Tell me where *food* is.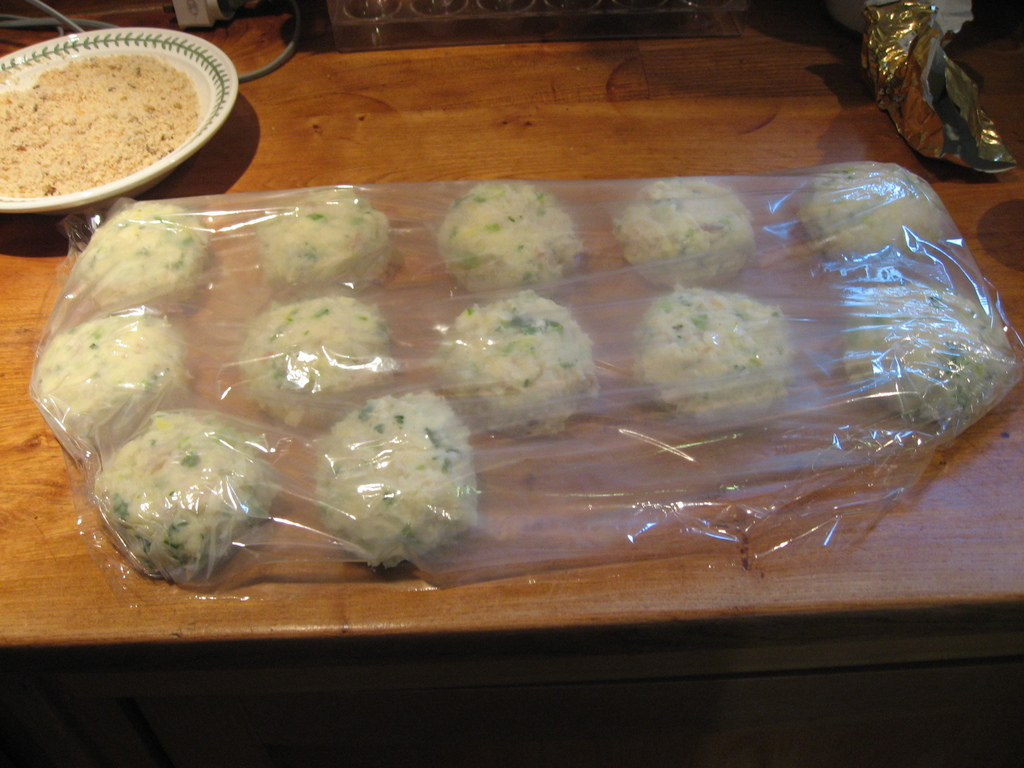
*food* is at box=[0, 54, 196, 195].
